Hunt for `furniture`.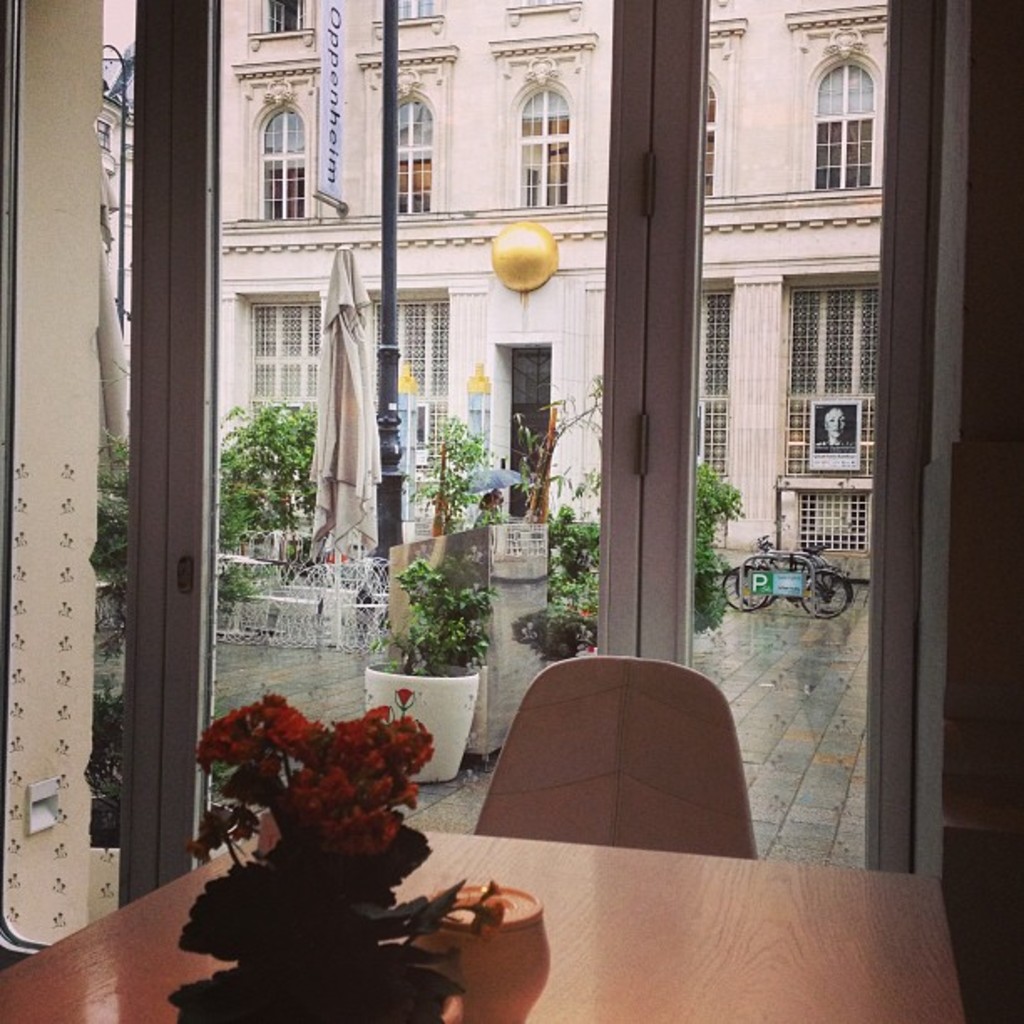
Hunted down at left=472, top=656, right=760, bottom=862.
